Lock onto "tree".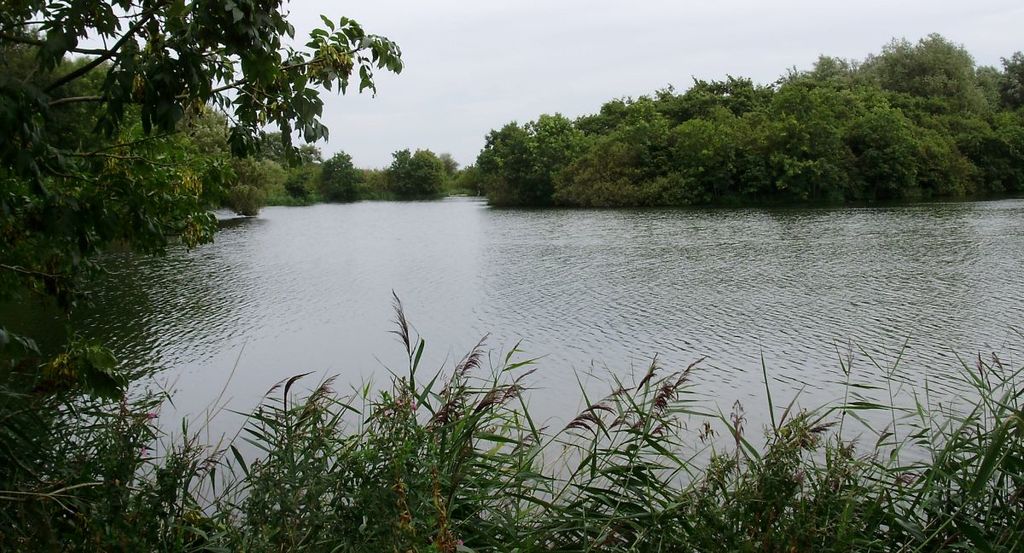
Locked: left=197, top=135, right=285, bottom=218.
